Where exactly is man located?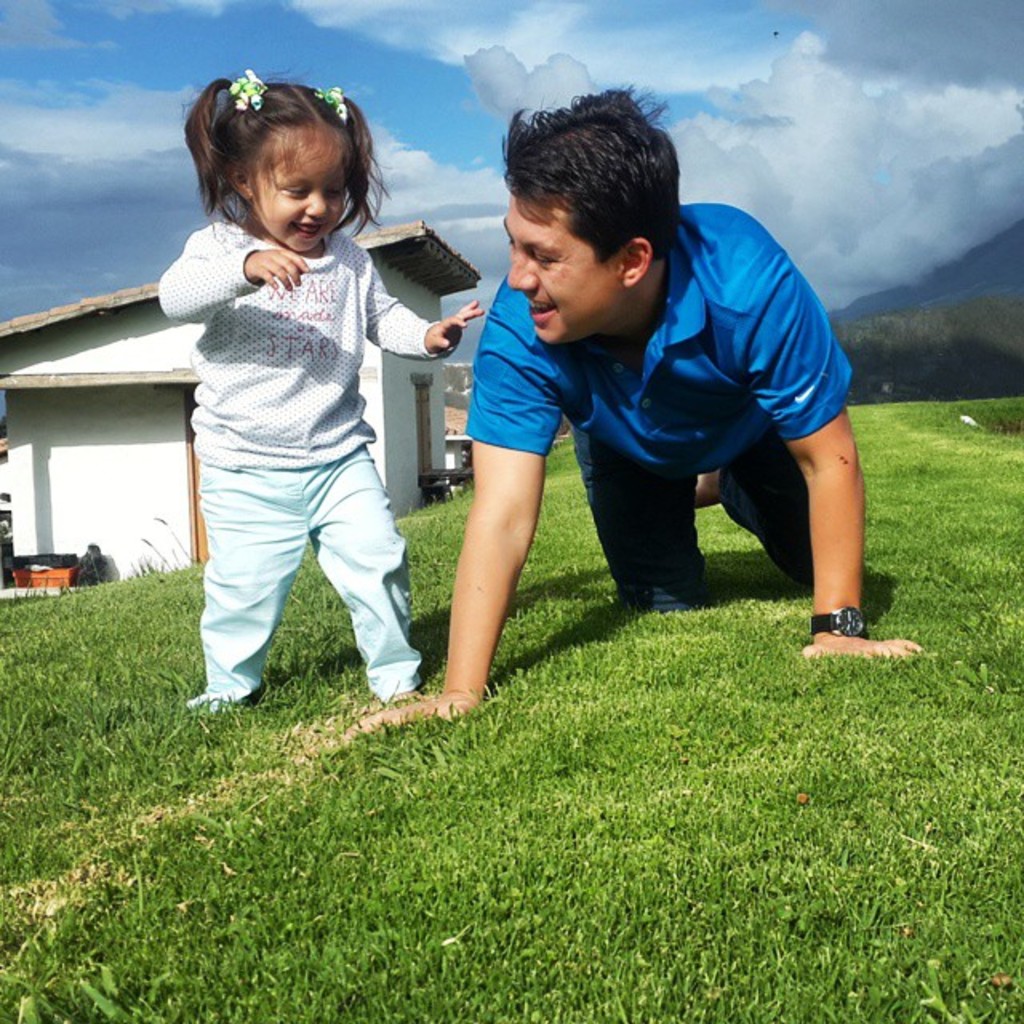
Its bounding box is select_region(406, 142, 862, 690).
